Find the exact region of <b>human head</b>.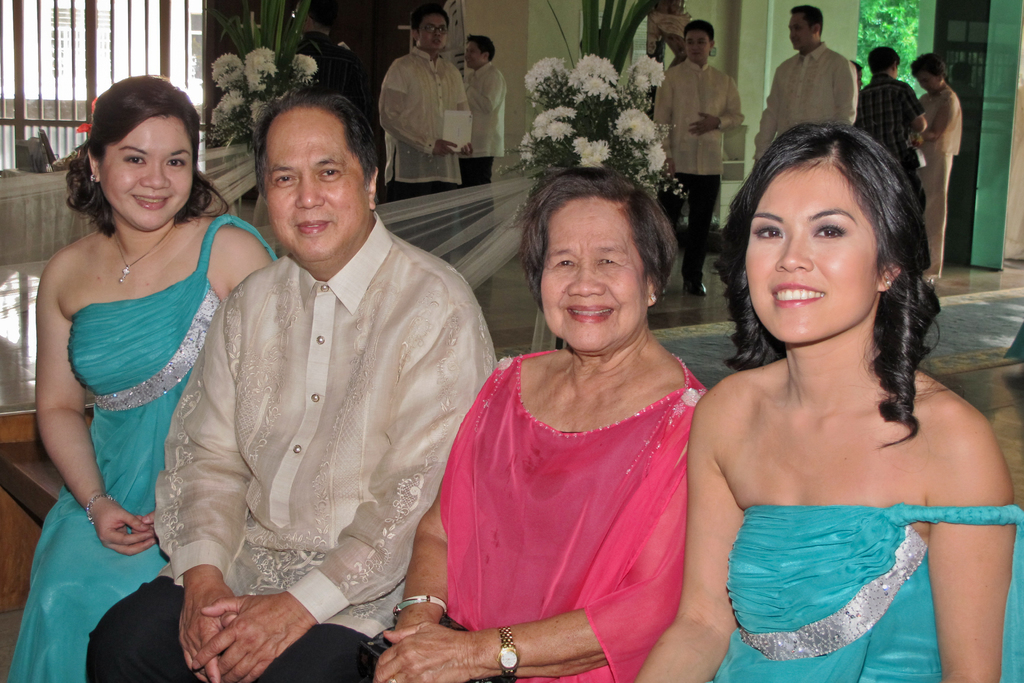
Exact region: left=787, top=4, right=828, bottom=52.
